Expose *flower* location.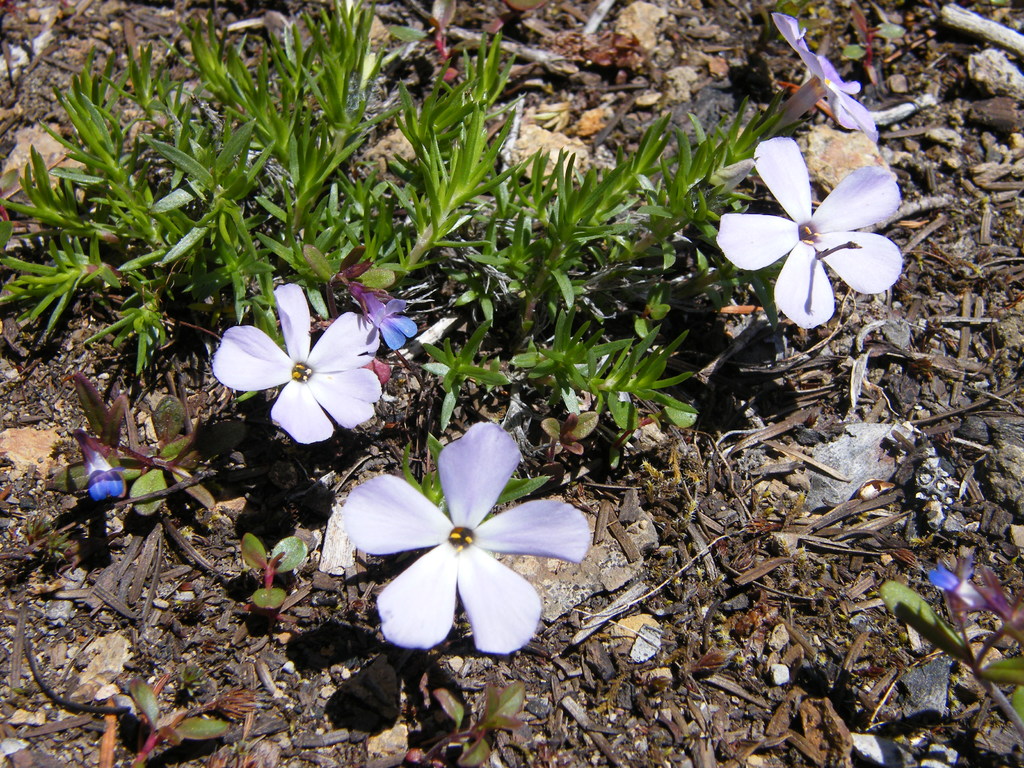
Exposed at l=200, t=281, r=386, b=450.
